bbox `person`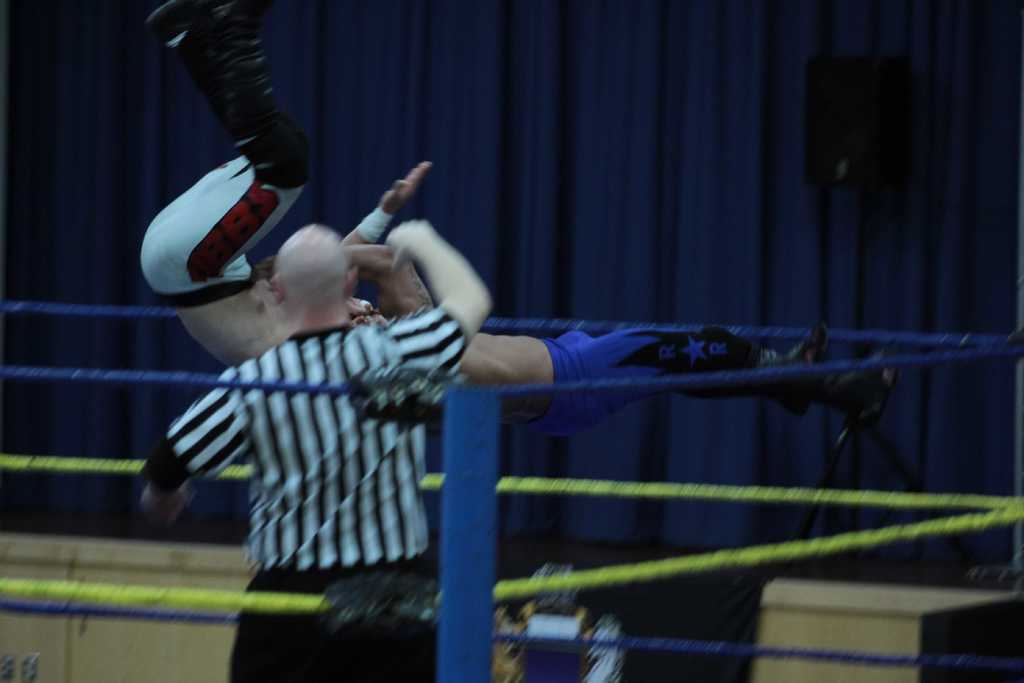
254,243,893,419
